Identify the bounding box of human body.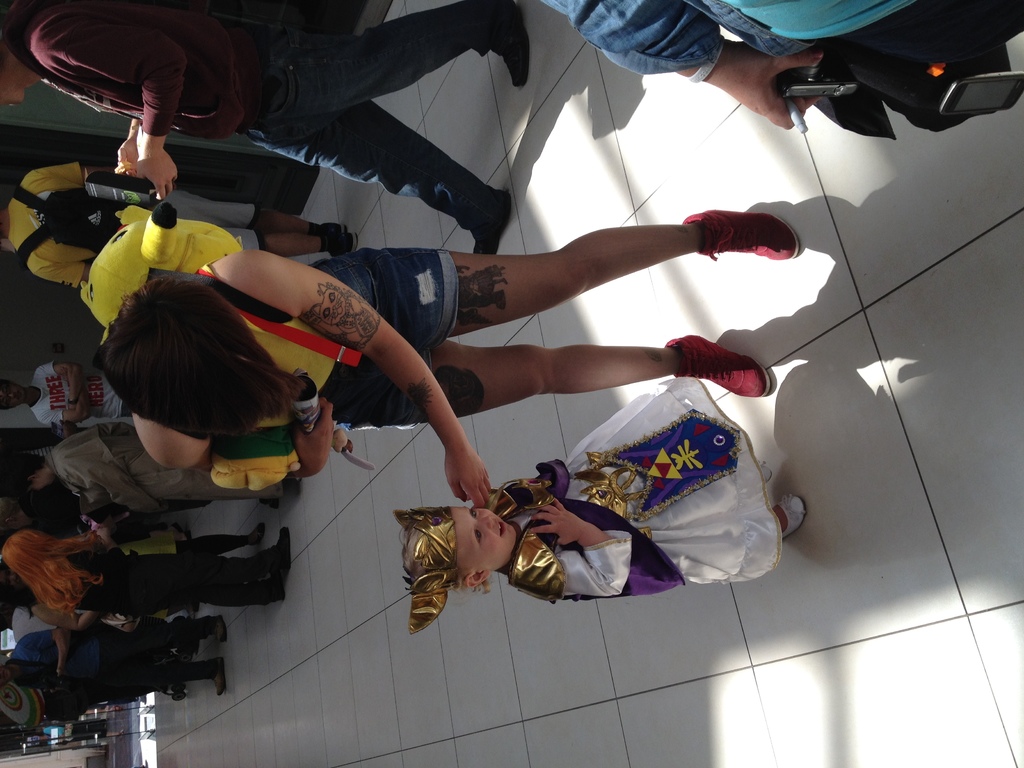
[393,390,746,608].
